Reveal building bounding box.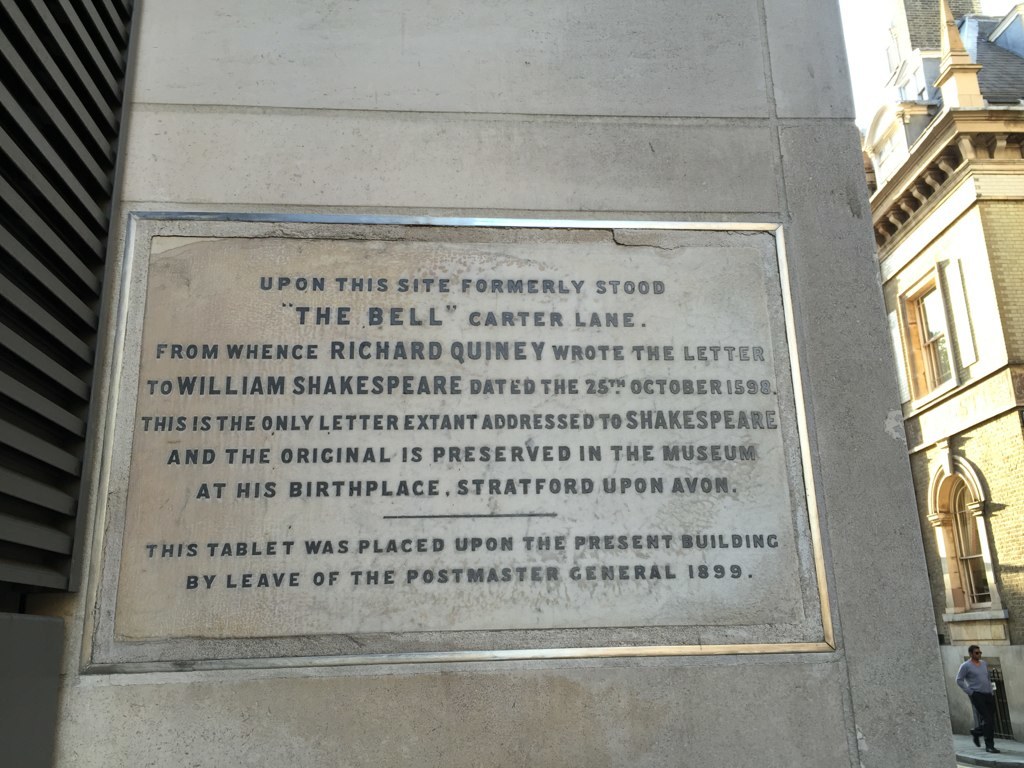
Revealed: {"left": 859, "top": 0, "right": 1023, "bottom": 740}.
